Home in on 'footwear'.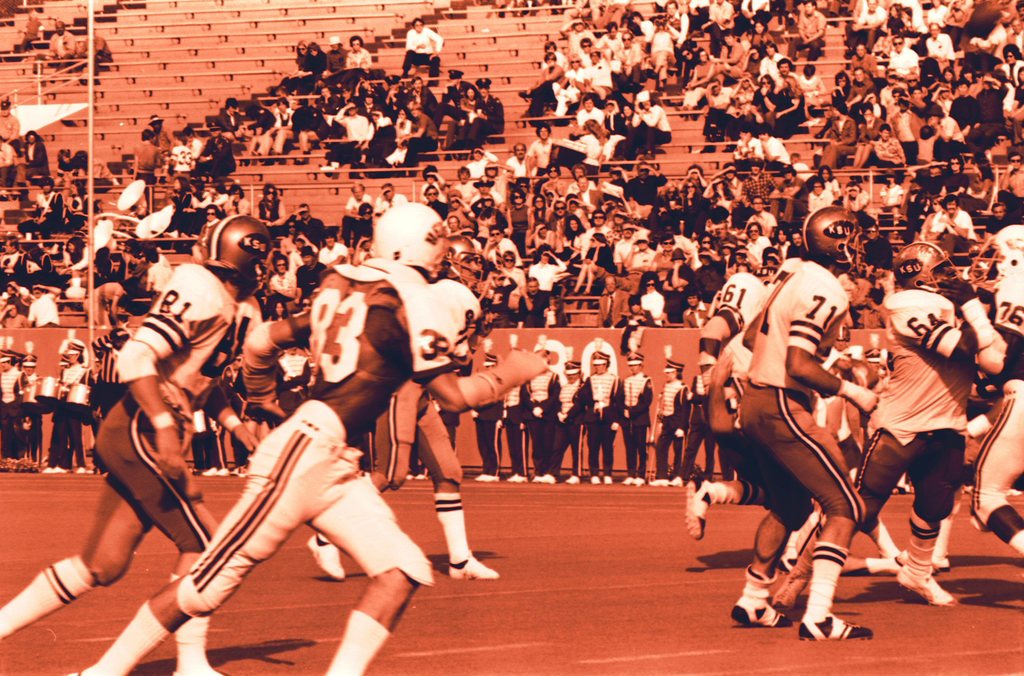
Homed in at detection(71, 461, 87, 473).
